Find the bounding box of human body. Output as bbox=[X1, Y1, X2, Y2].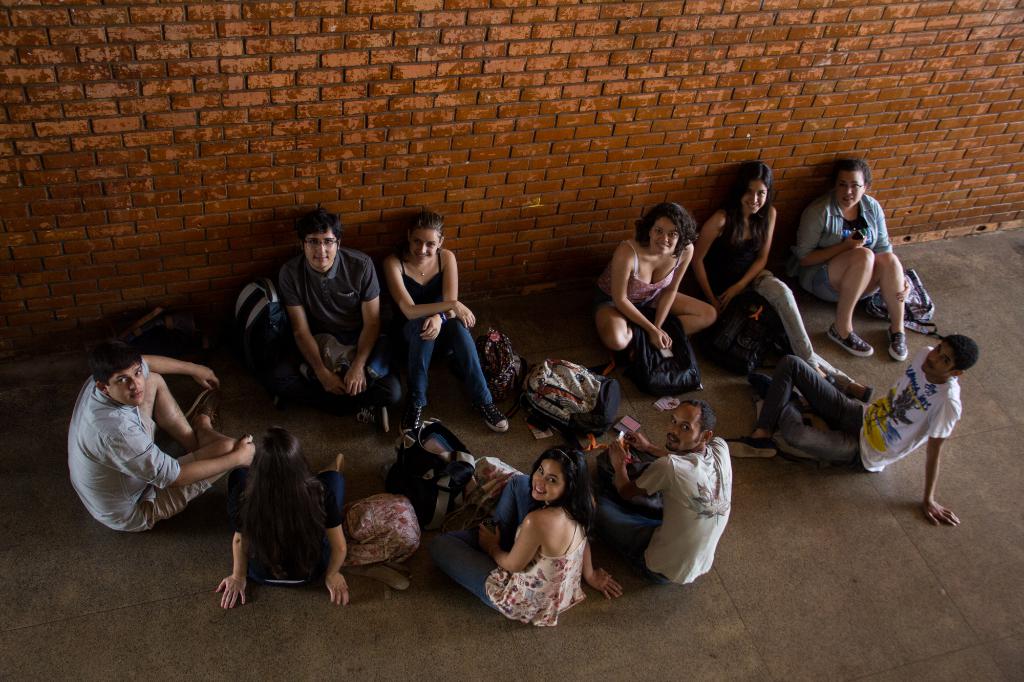
bbox=[728, 346, 962, 526].
